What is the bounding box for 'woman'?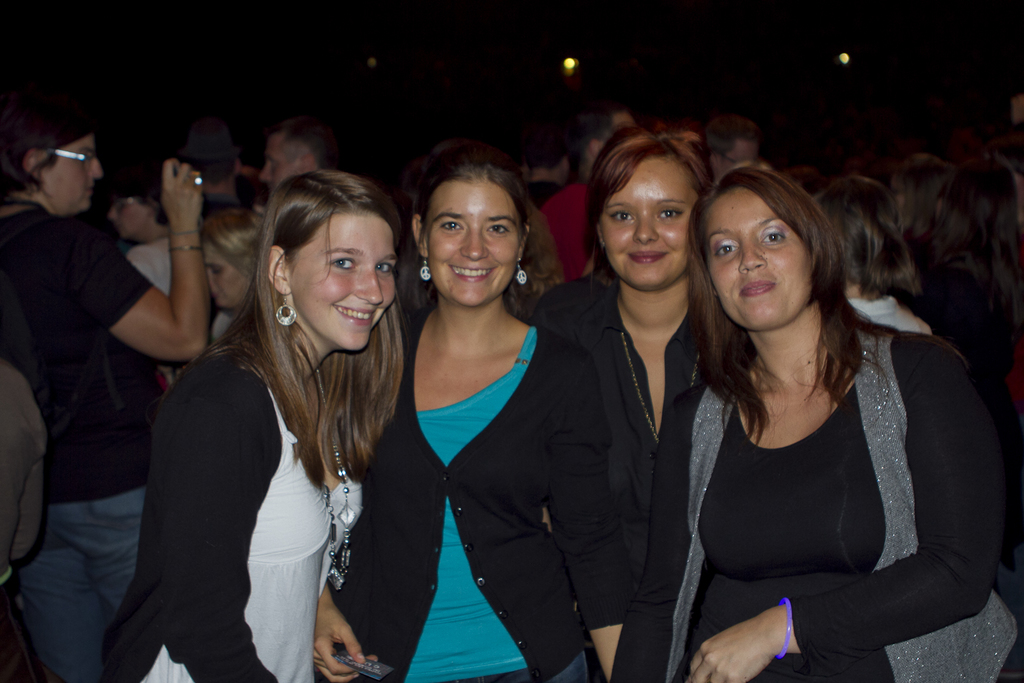
box=[85, 162, 422, 682].
